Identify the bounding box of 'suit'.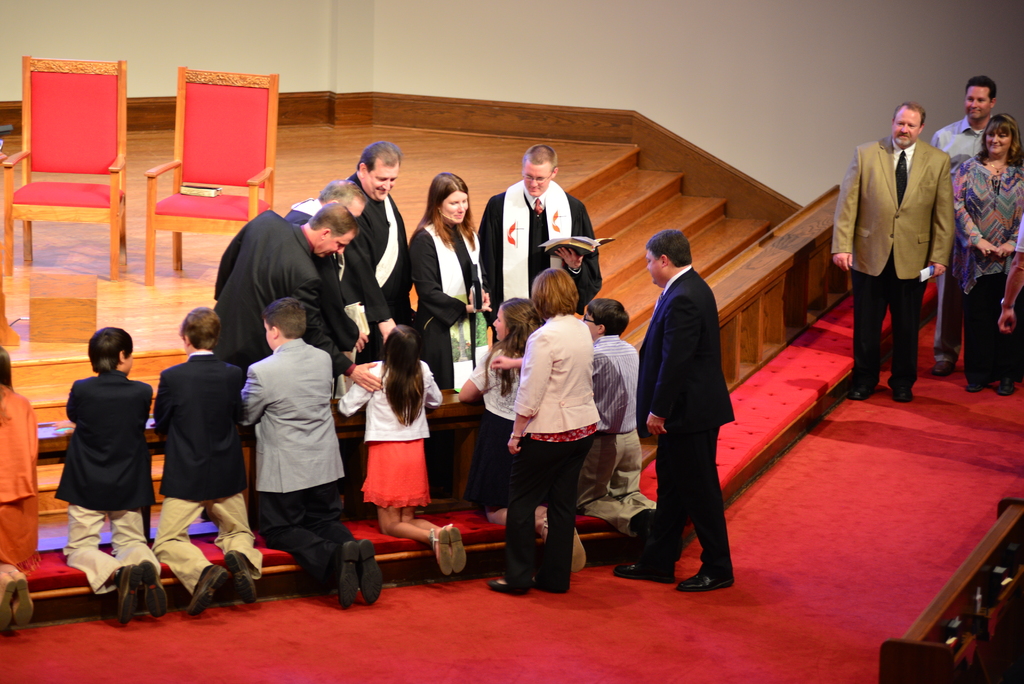
633 247 746 589.
